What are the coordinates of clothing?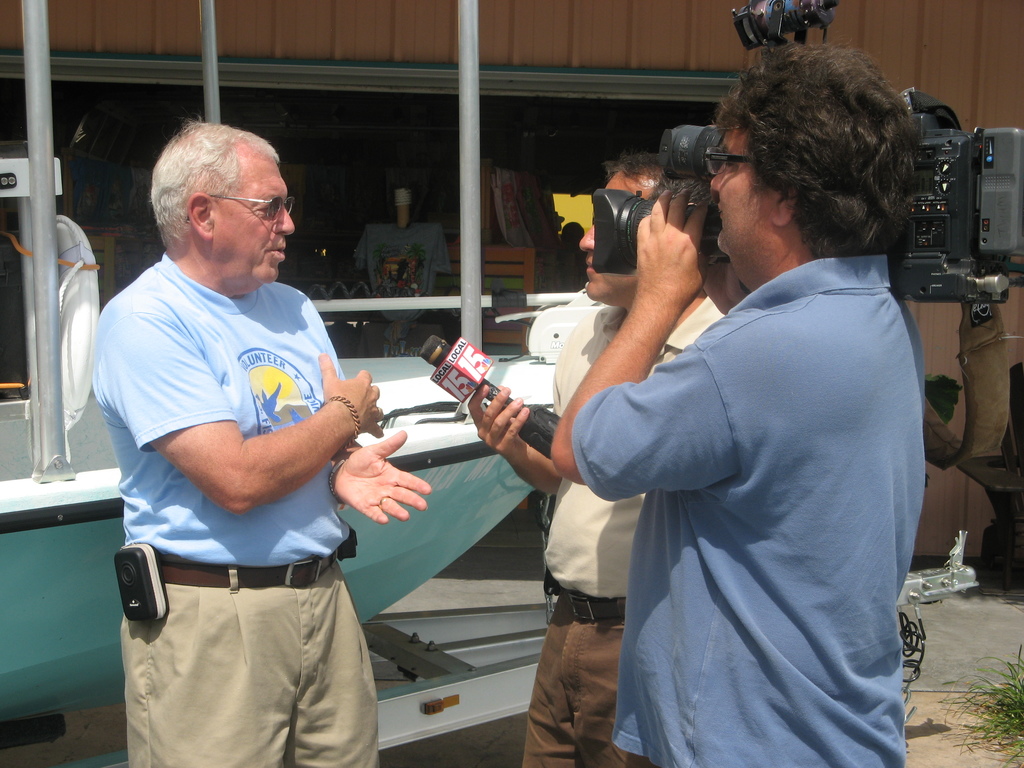
[509,301,758,767].
